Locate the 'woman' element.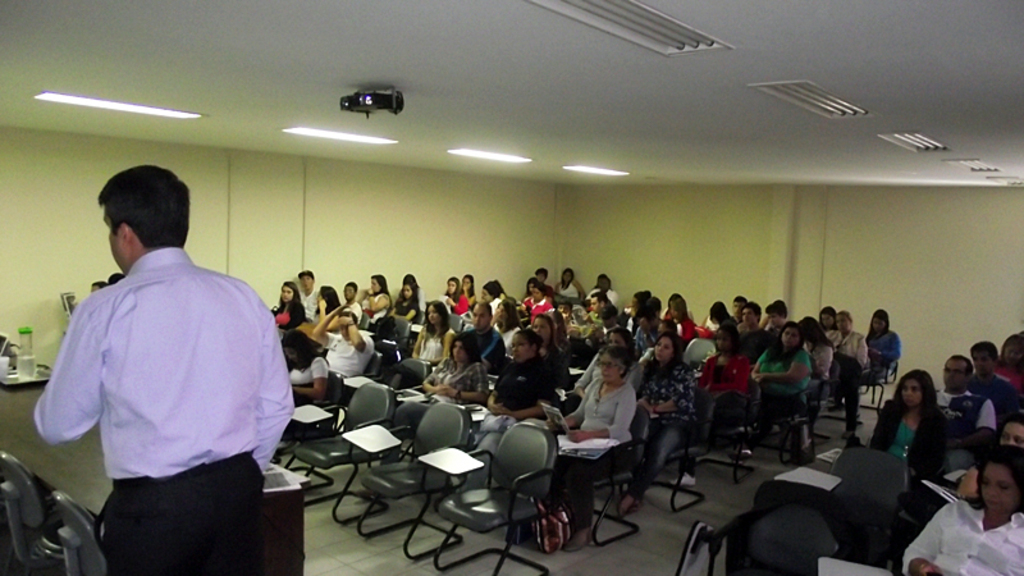
Element bbox: (x1=570, y1=326, x2=639, y2=399).
